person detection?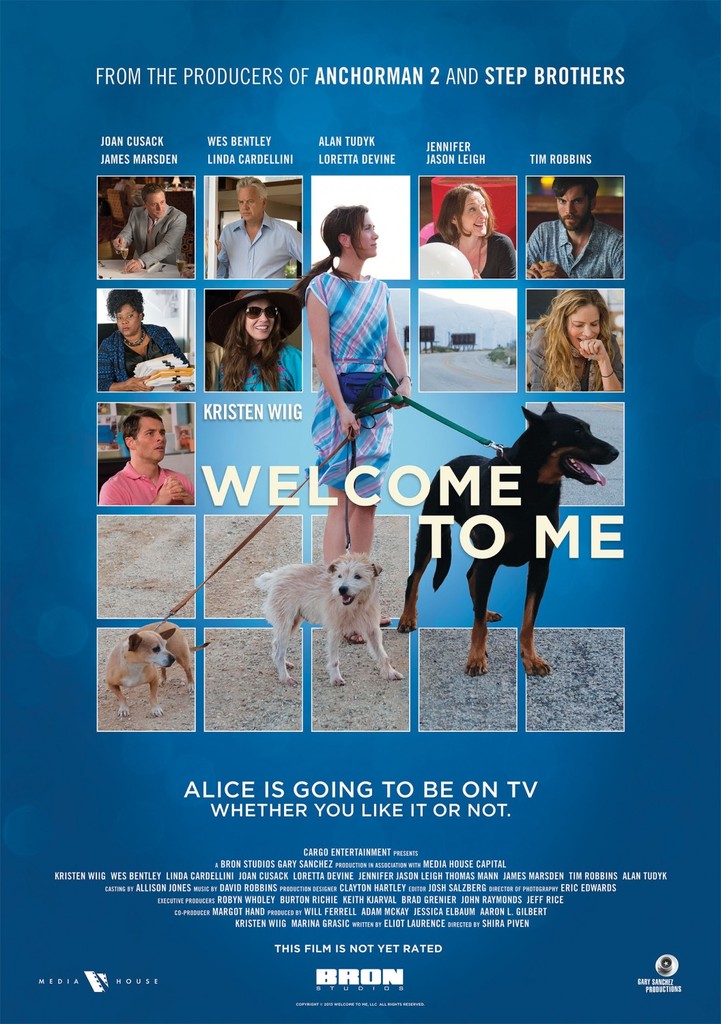
<bbox>524, 175, 621, 279</bbox>
